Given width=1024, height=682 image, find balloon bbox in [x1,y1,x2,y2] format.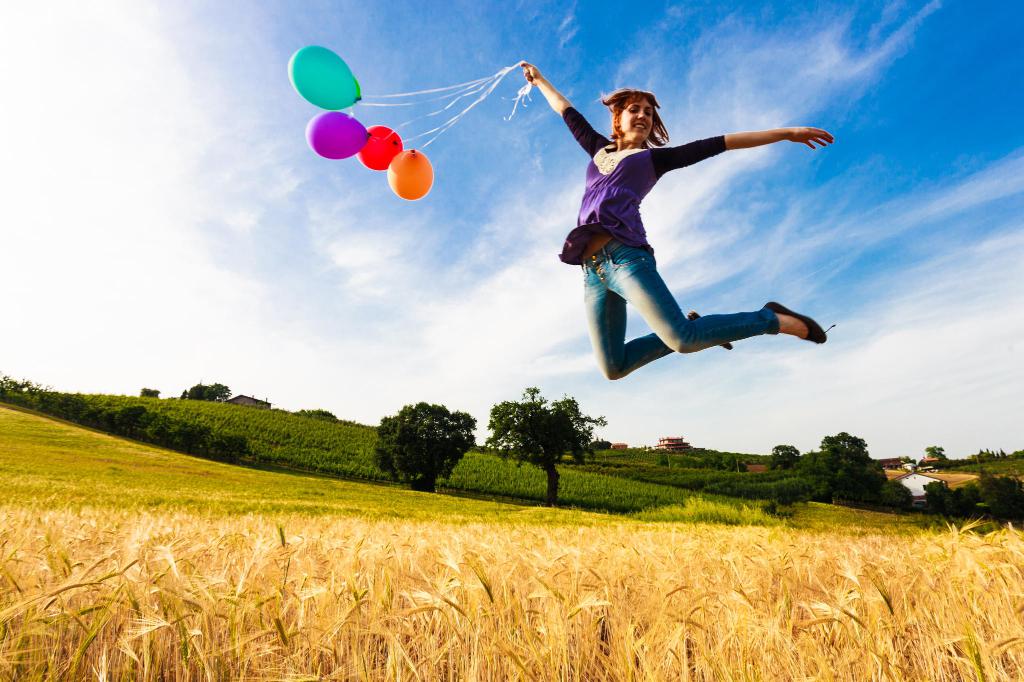
[384,144,433,200].
